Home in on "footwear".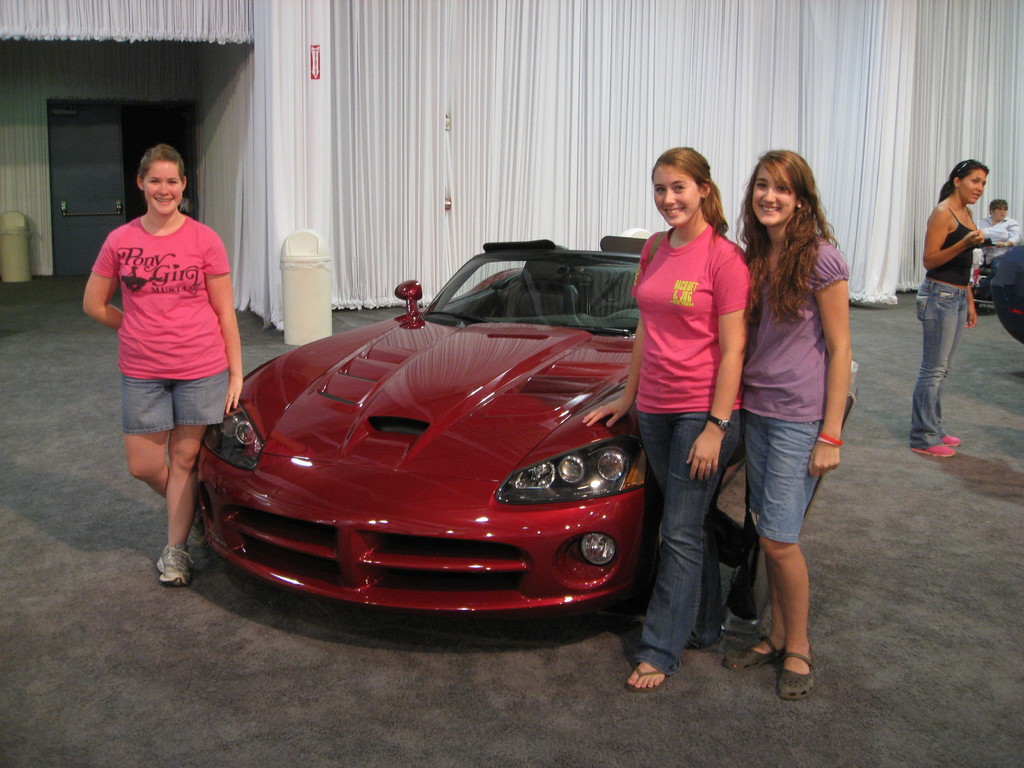
Homed in at bbox=[623, 664, 662, 695].
